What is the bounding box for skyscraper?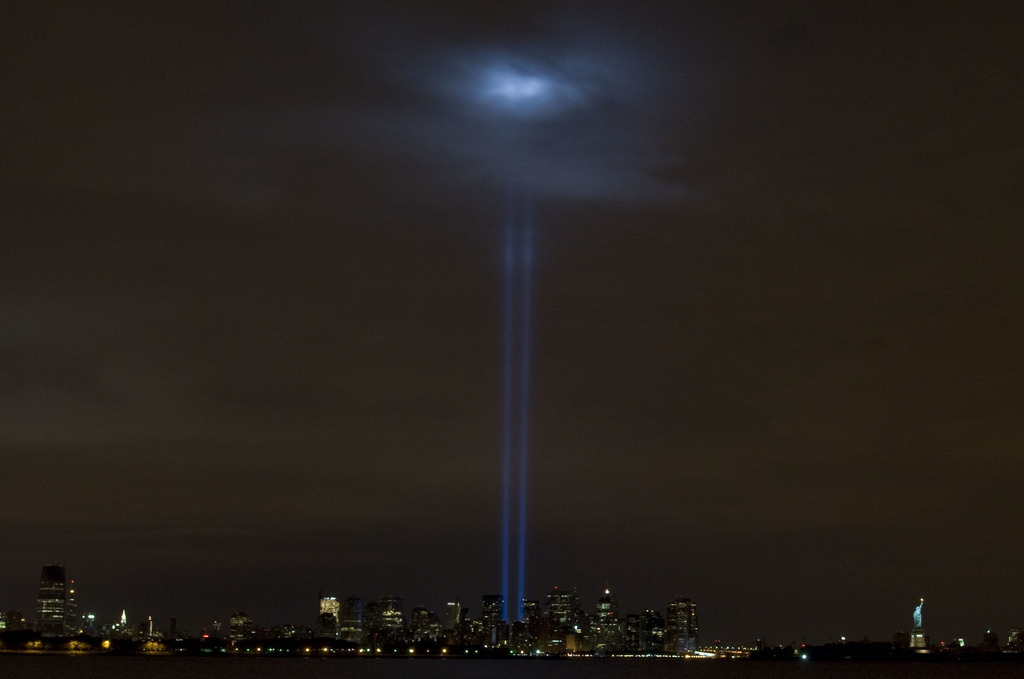
bbox=(41, 566, 66, 636).
